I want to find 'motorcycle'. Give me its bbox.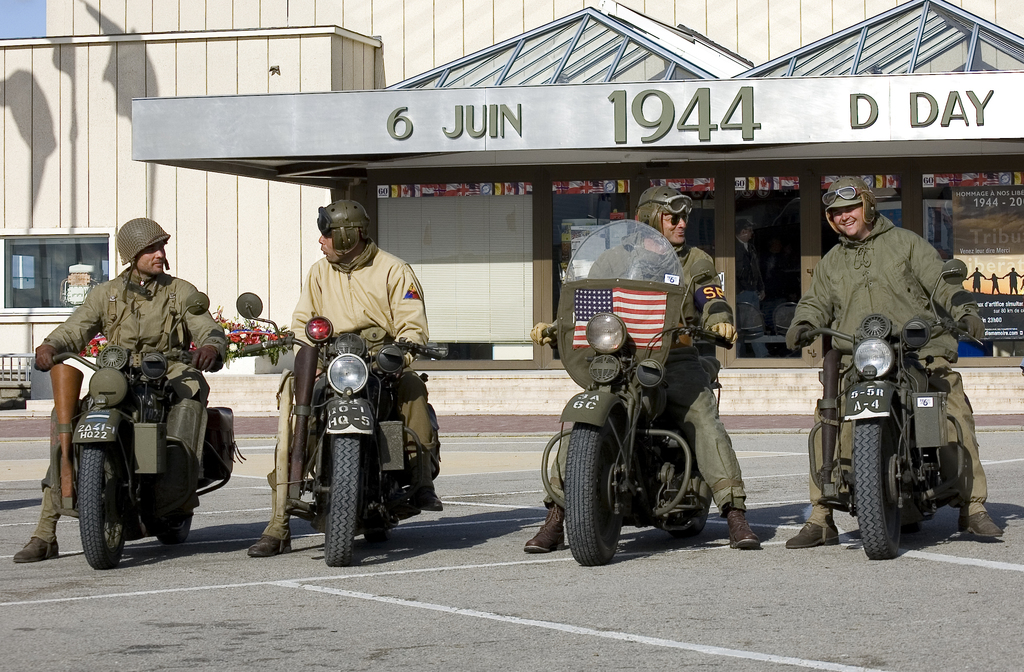
x1=227 y1=288 x2=447 y2=573.
